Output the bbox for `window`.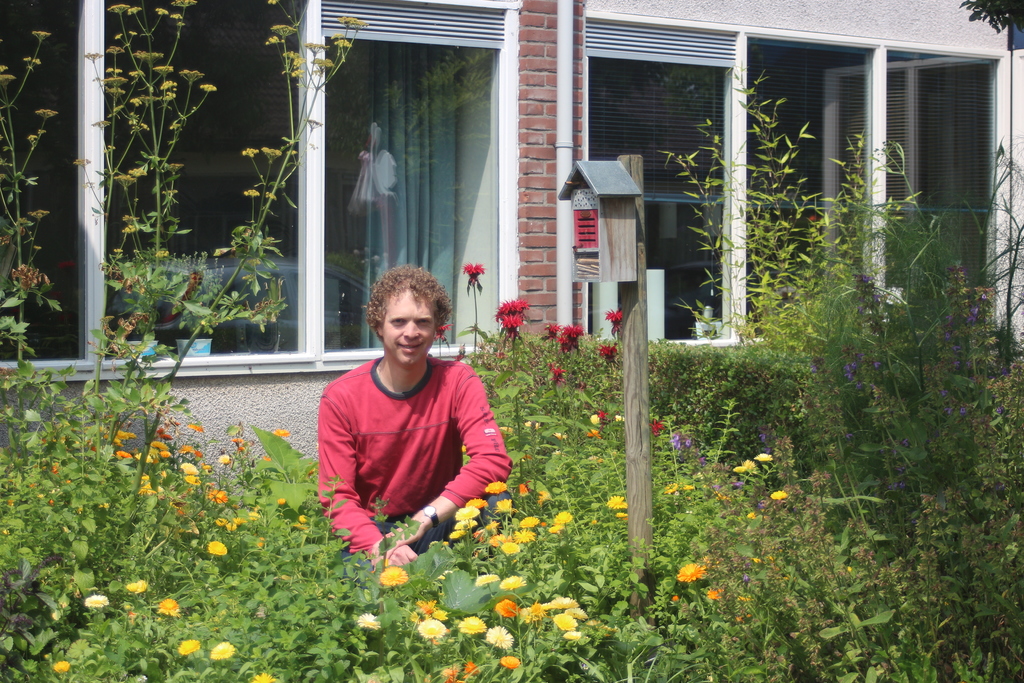
left=586, top=11, right=1002, bottom=349.
